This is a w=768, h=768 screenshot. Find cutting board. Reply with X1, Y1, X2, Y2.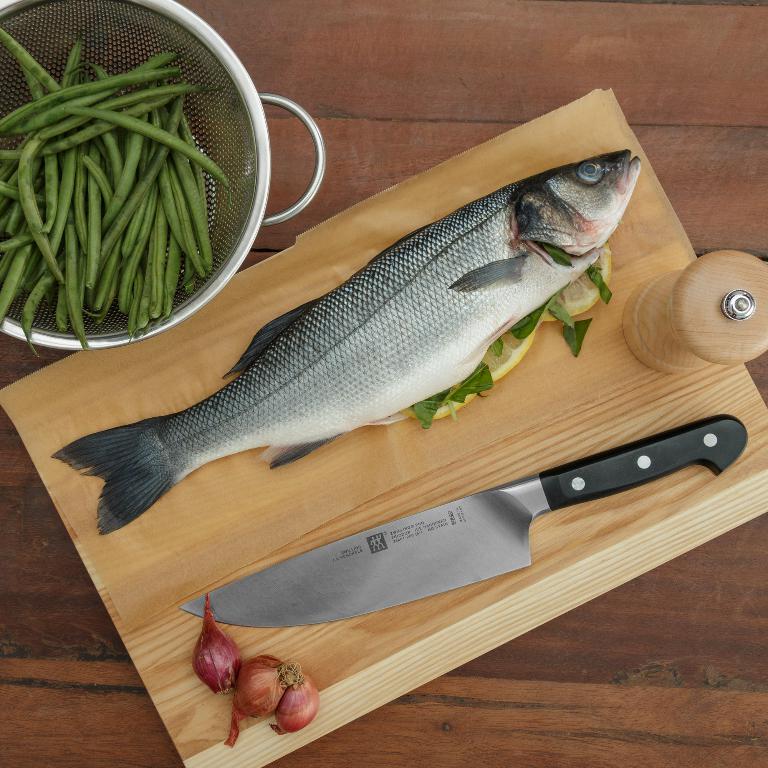
0, 79, 767, 767.
